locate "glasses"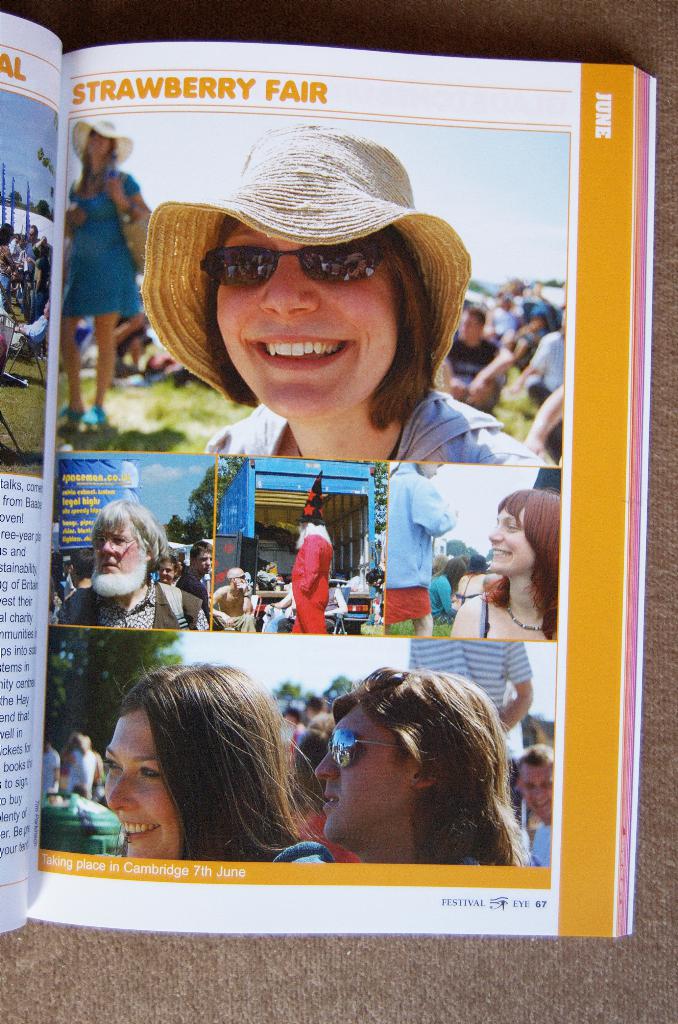
92,536,139,552
